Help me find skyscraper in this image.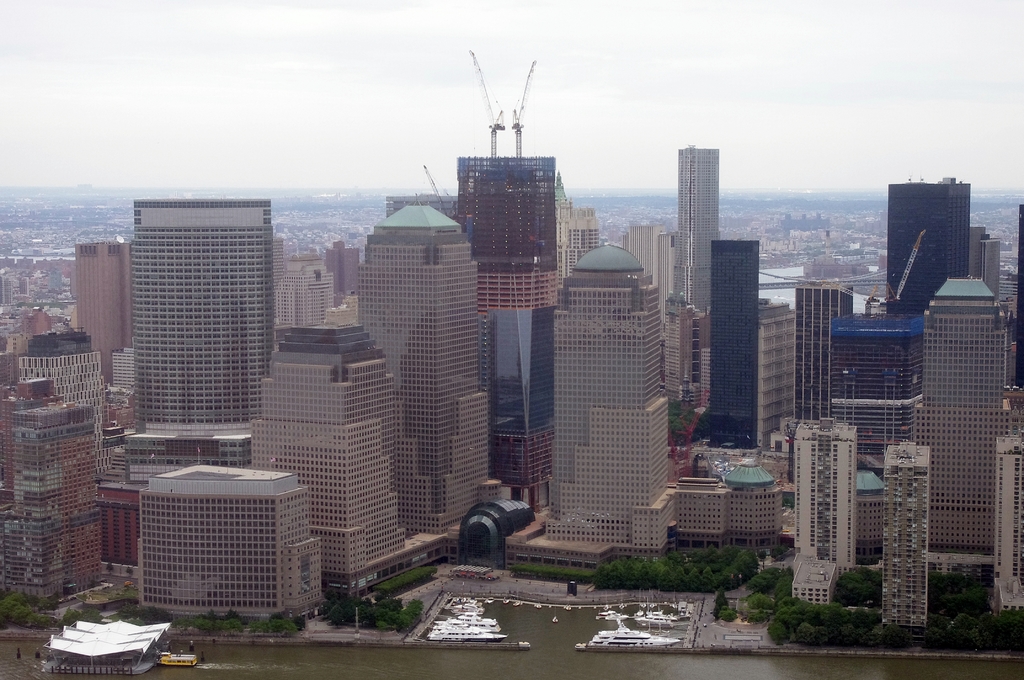
Found it: (447, 143, 564, 319).
